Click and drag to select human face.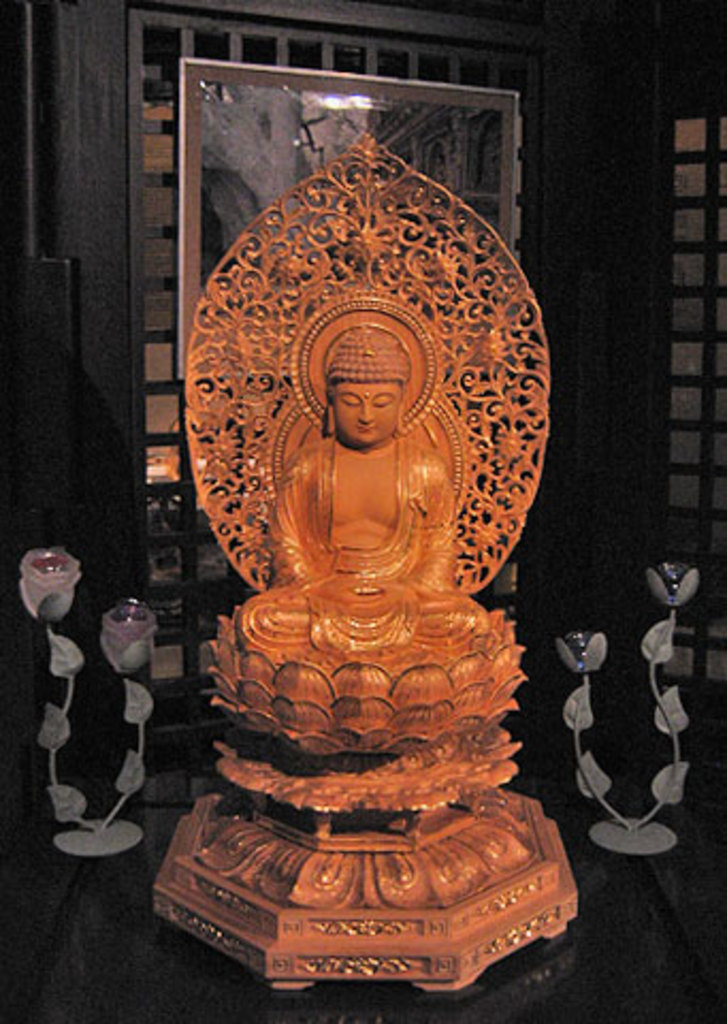
Selection: l=333, t=382, r=403, b=448.
